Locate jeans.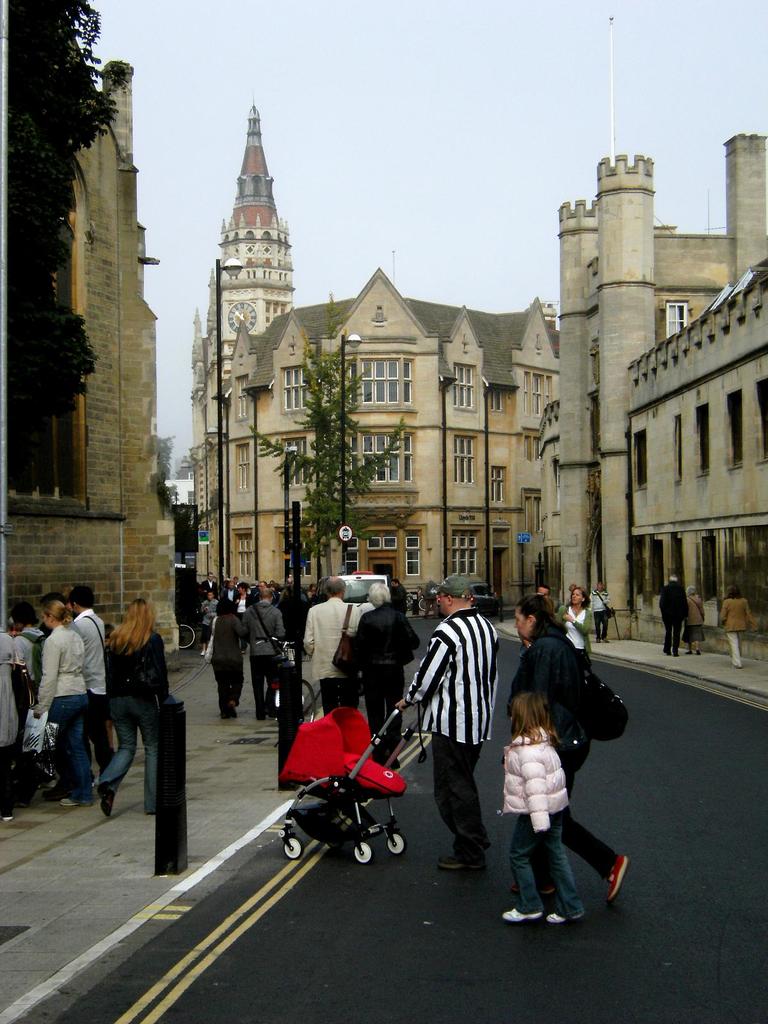
Bounding box: bbox=(666, 617, 679, 655).
